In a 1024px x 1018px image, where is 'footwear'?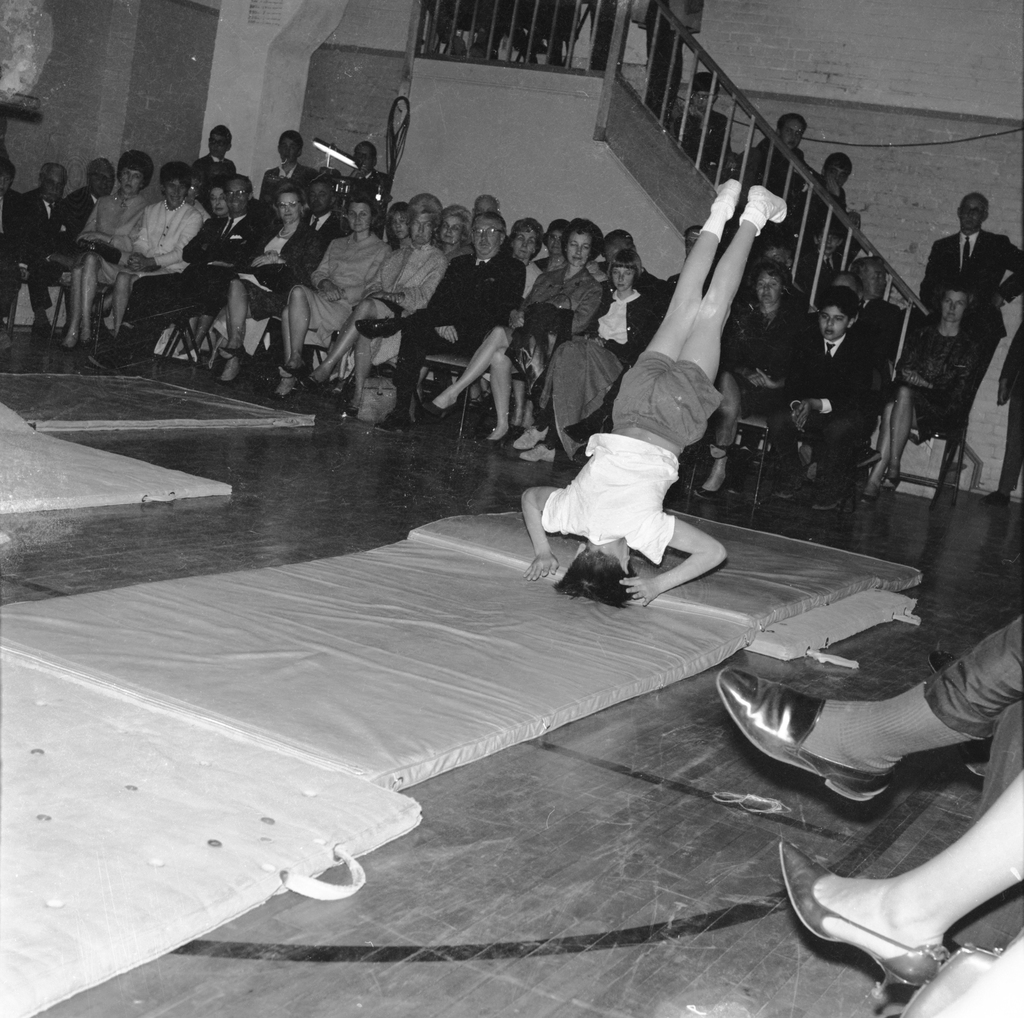
[x1=717, y1=665, x2=893, y2=801].
